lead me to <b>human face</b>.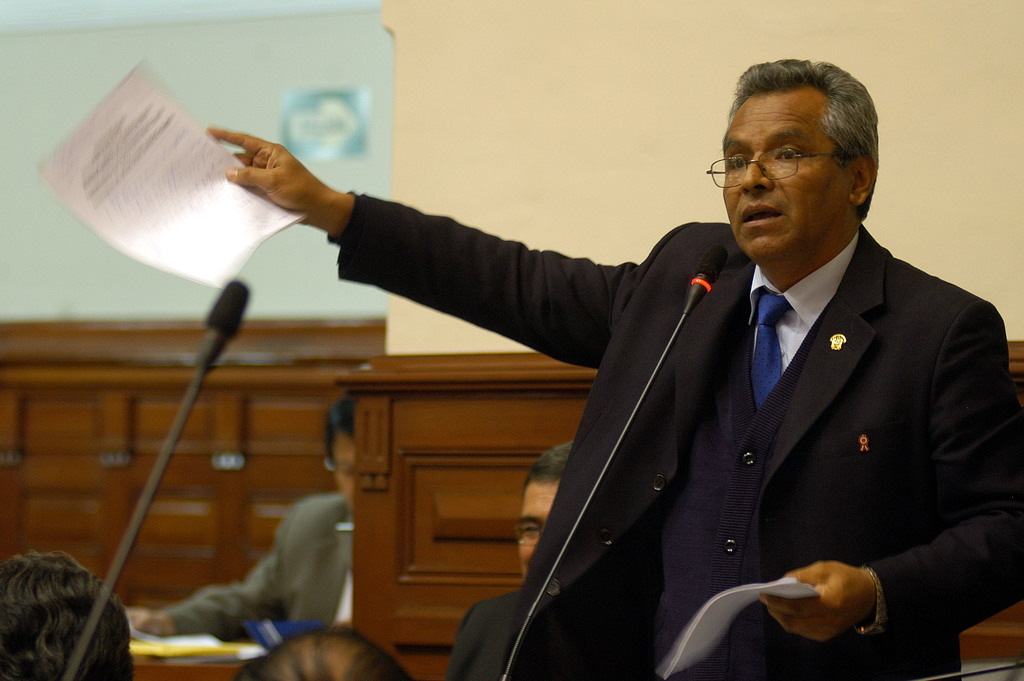
Lead to 516,482,563,579.
